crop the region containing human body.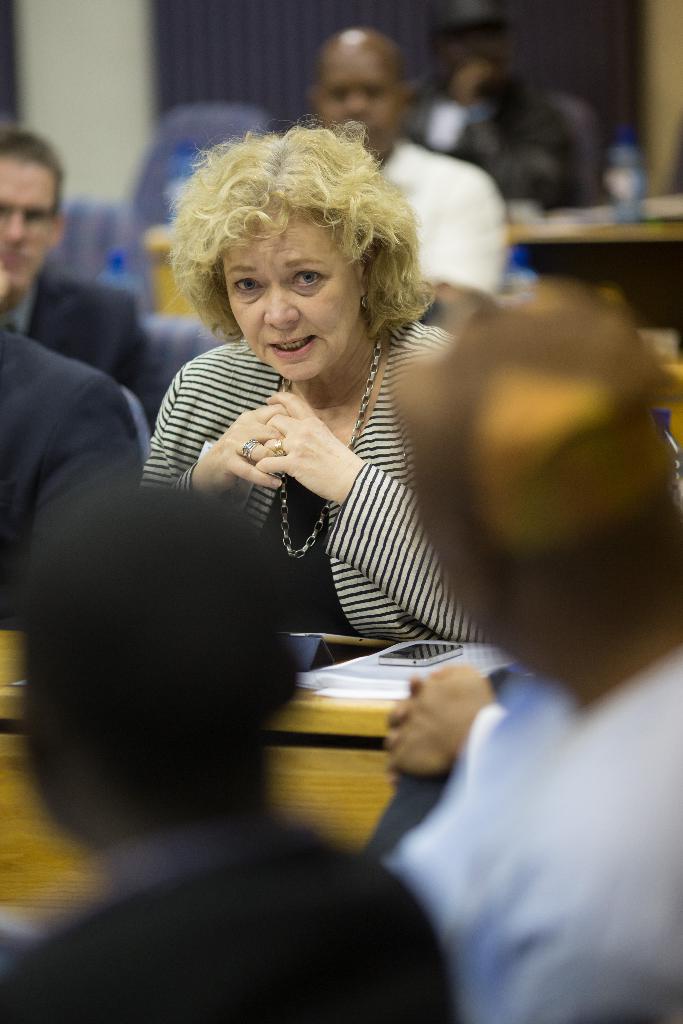
Crop region: 0/802/453/1023.
